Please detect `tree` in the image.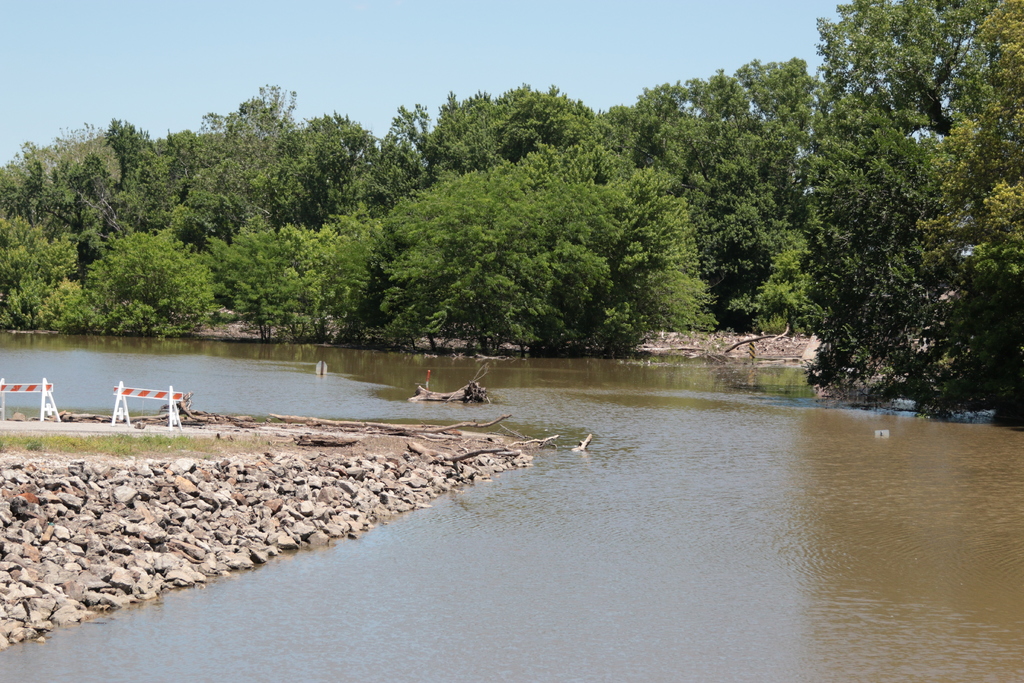
<region>294, 112, 381, 208</region>.
